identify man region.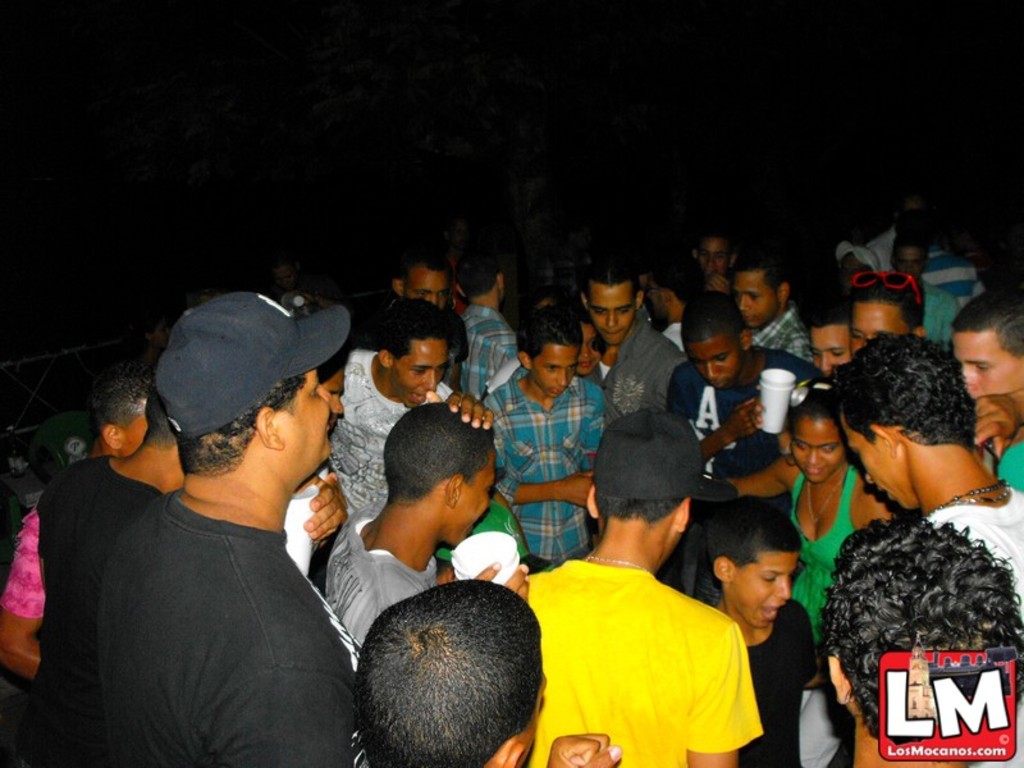
Region: 337/294/479/529.
